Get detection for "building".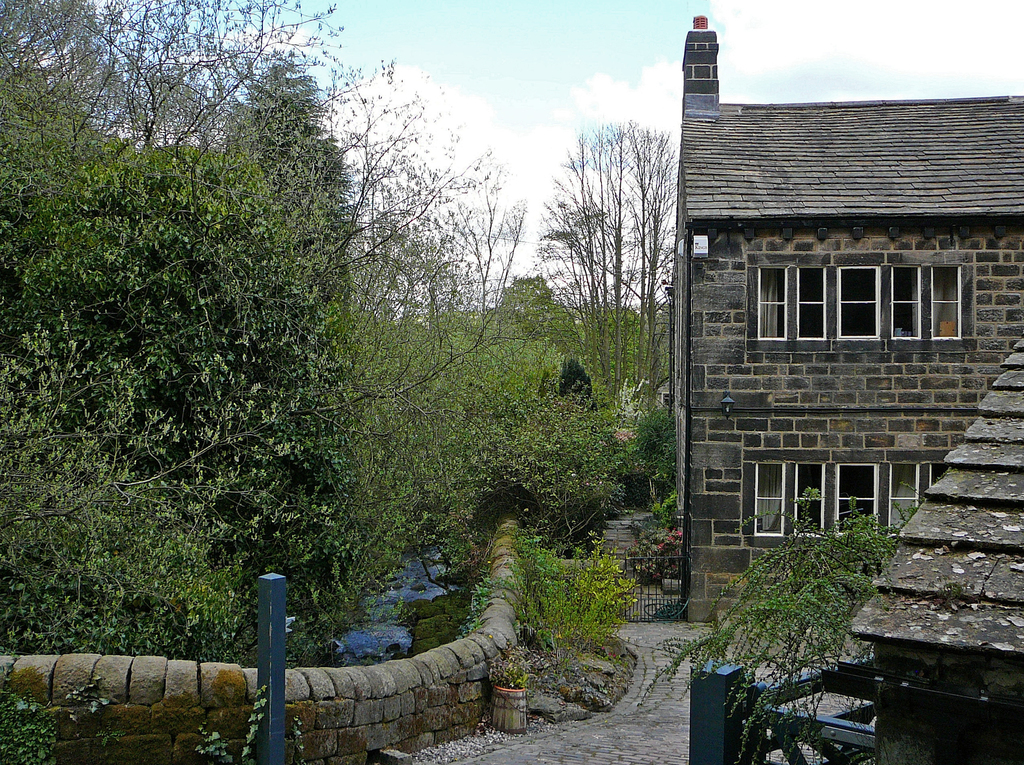
Detection: (x1=673, y1=15, x2=1023, y2=621).
